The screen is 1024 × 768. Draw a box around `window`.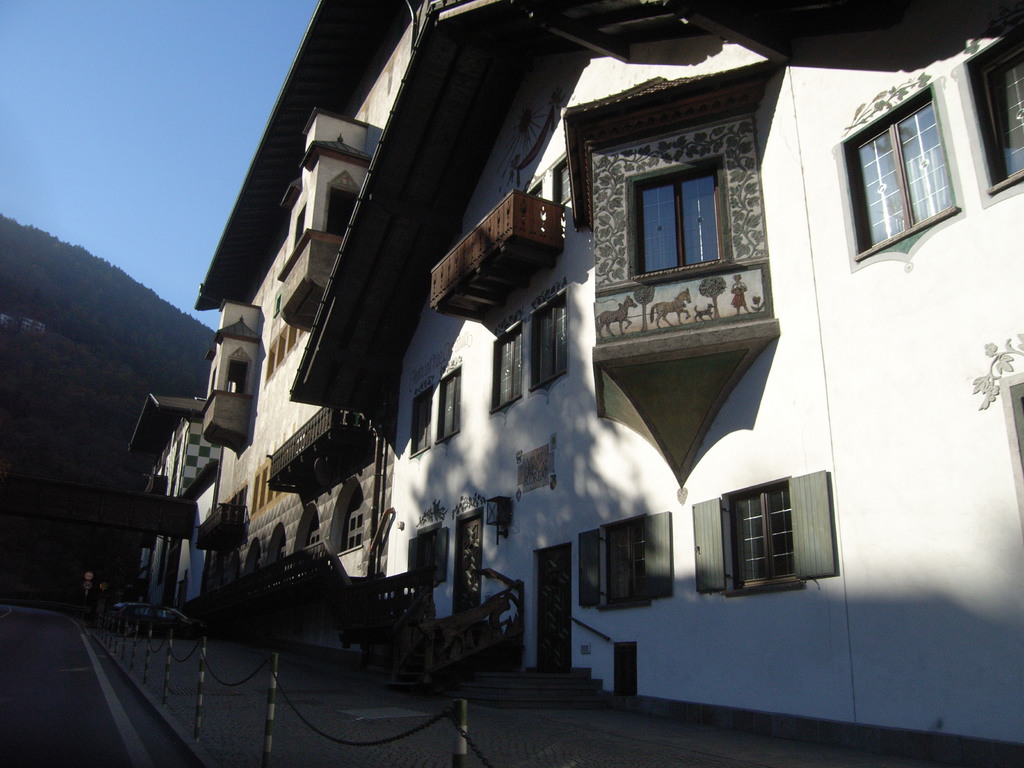
488,317,527,414.
